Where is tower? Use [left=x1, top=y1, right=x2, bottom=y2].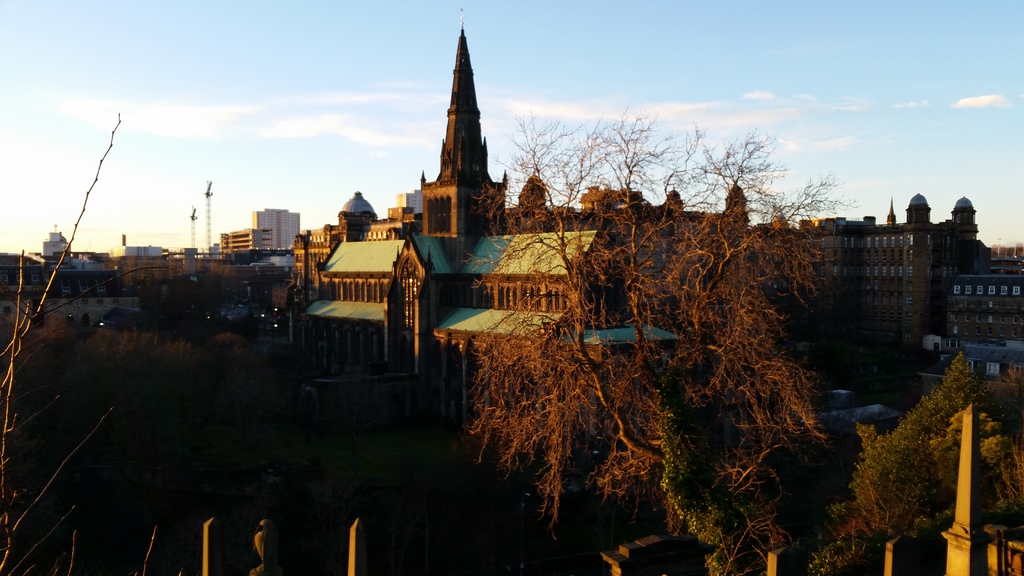
[left=191, top=207, right=195, bottom=249].
